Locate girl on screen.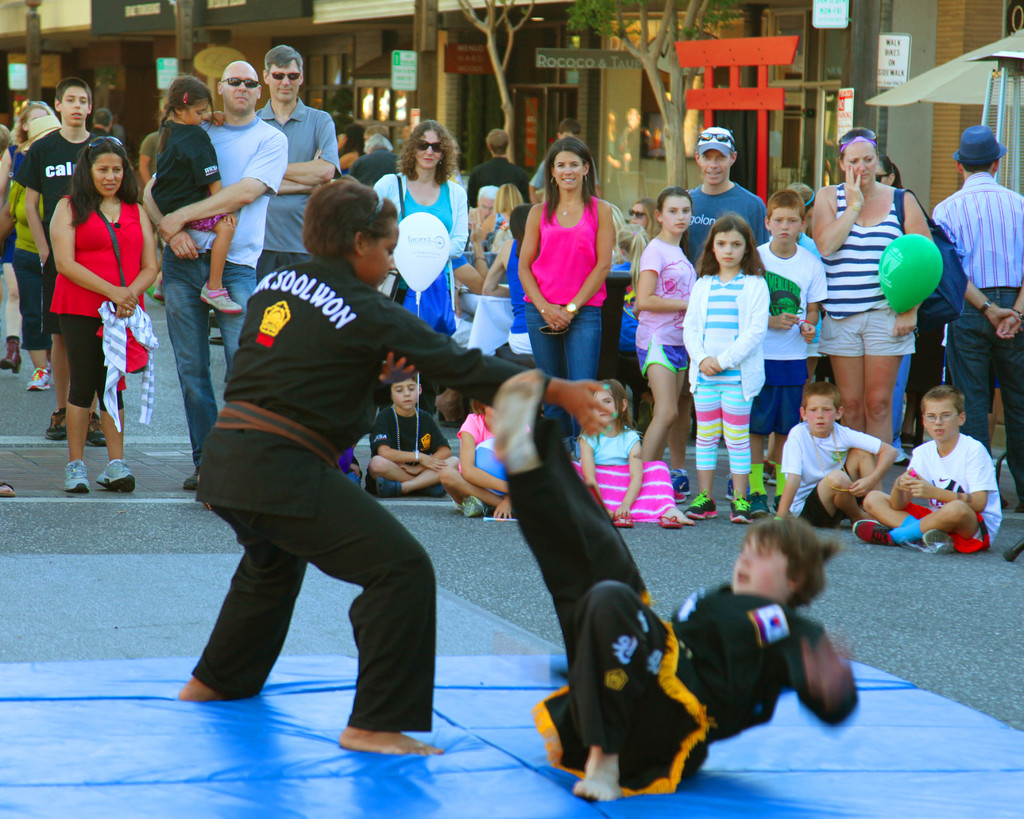
On screen at (48,134,162,493).
